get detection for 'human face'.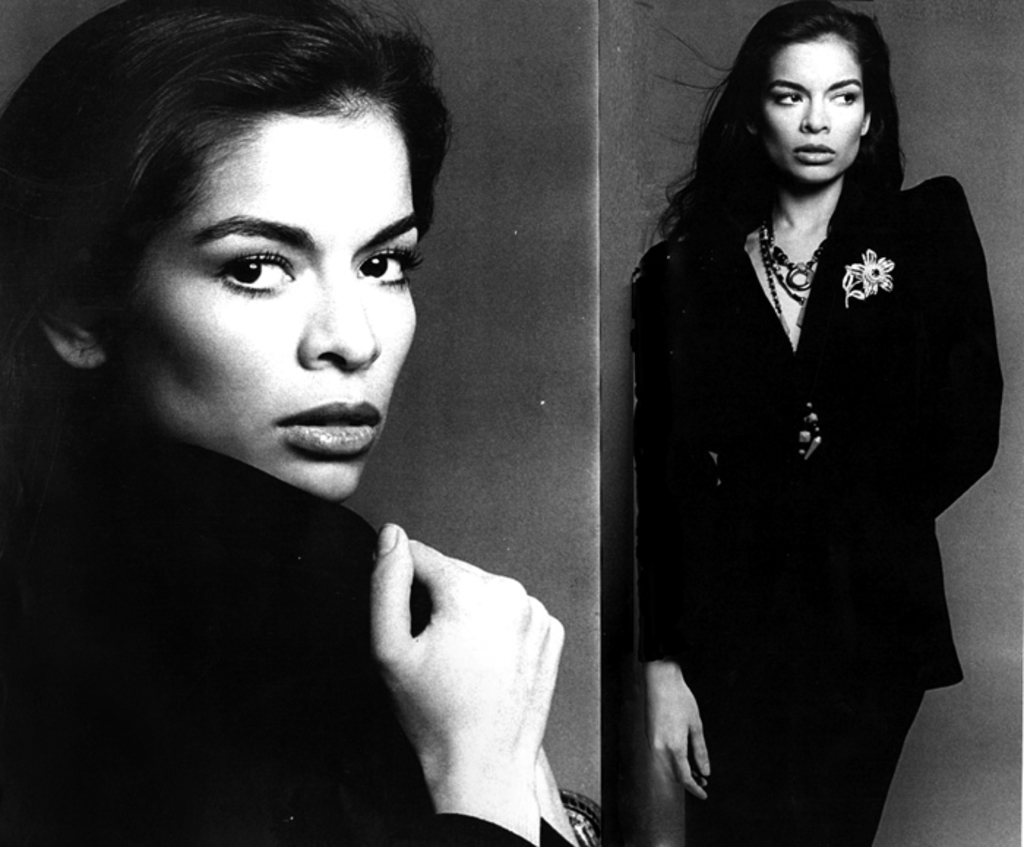
Detection: 99 99 424 505.
